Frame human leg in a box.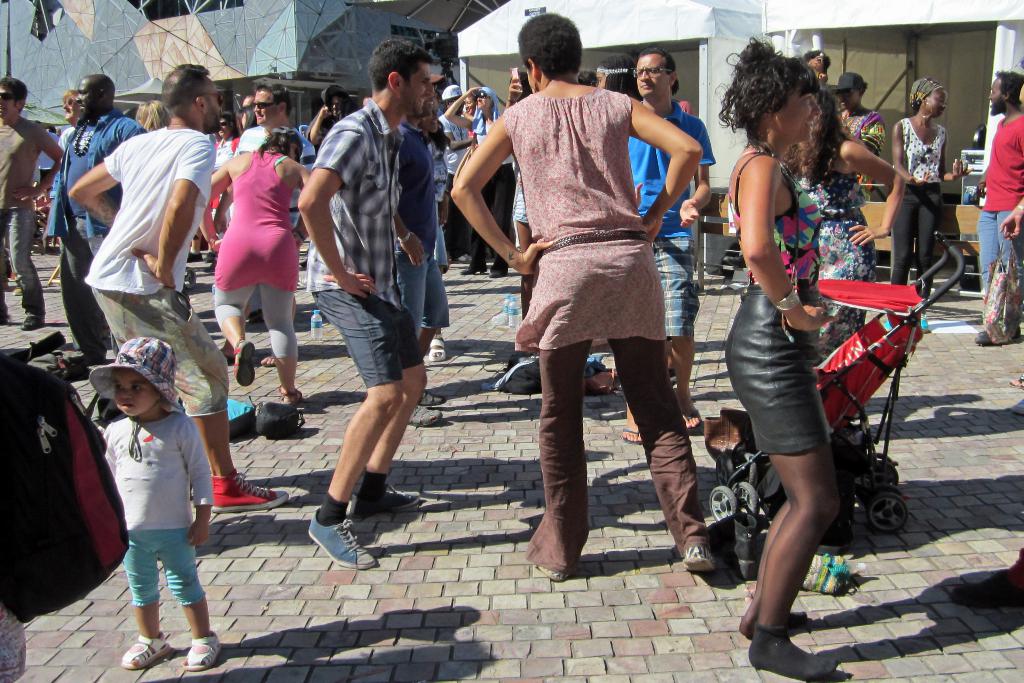
(748,438,843,678).
